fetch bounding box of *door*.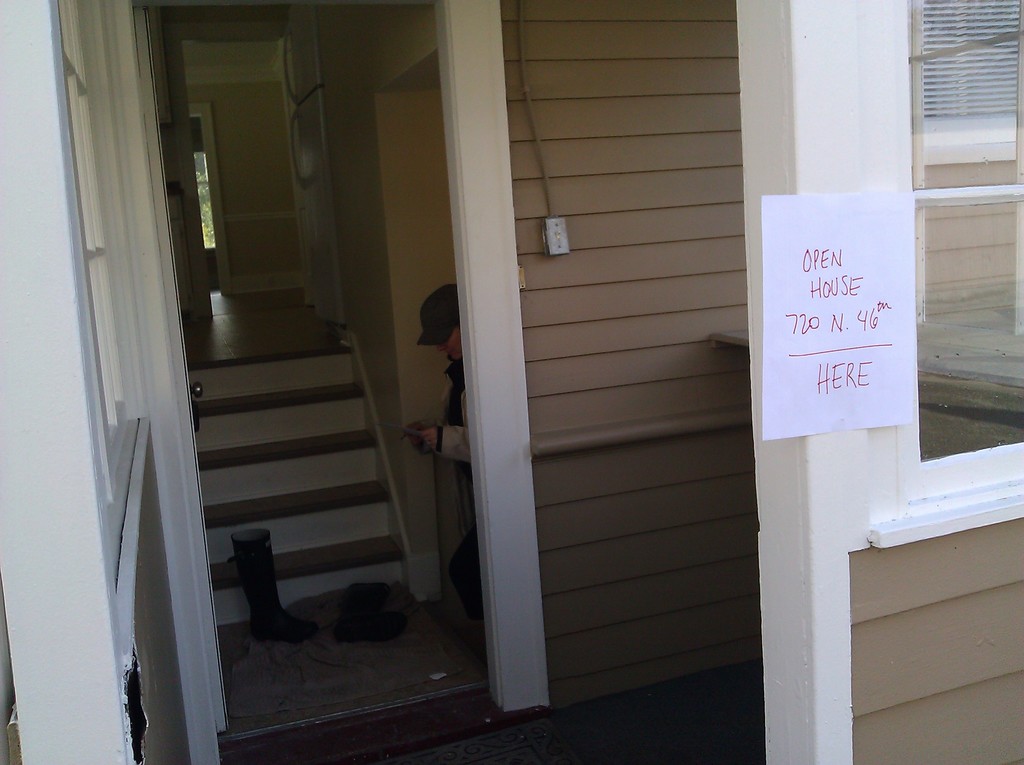
Bbox: (131,8,233,733).
